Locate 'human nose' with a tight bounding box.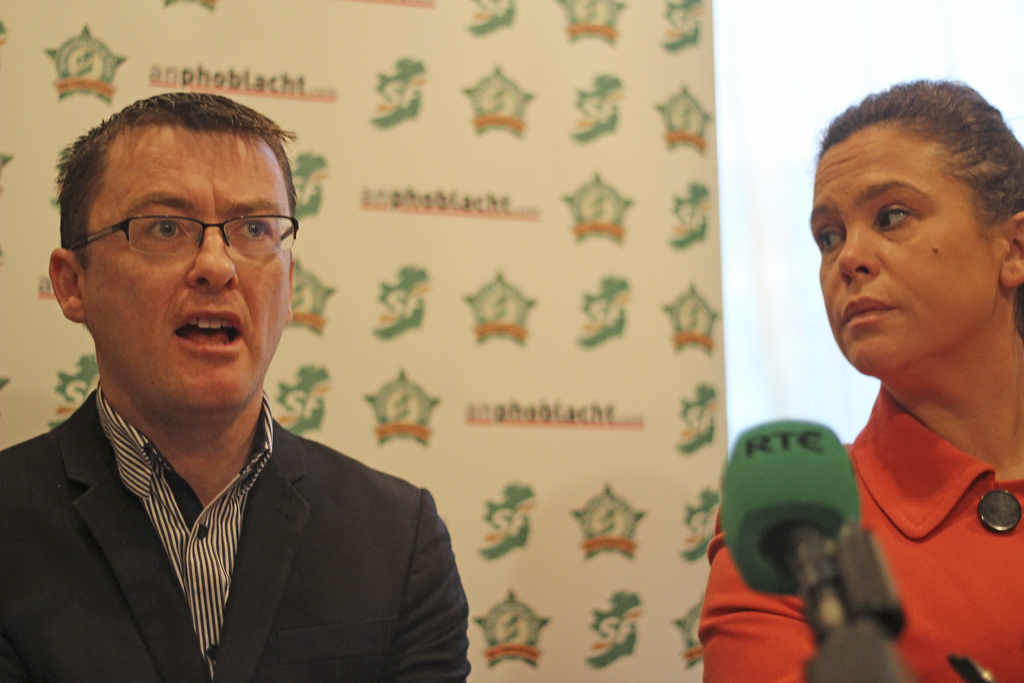
detection(183, 226, 239, 299).
